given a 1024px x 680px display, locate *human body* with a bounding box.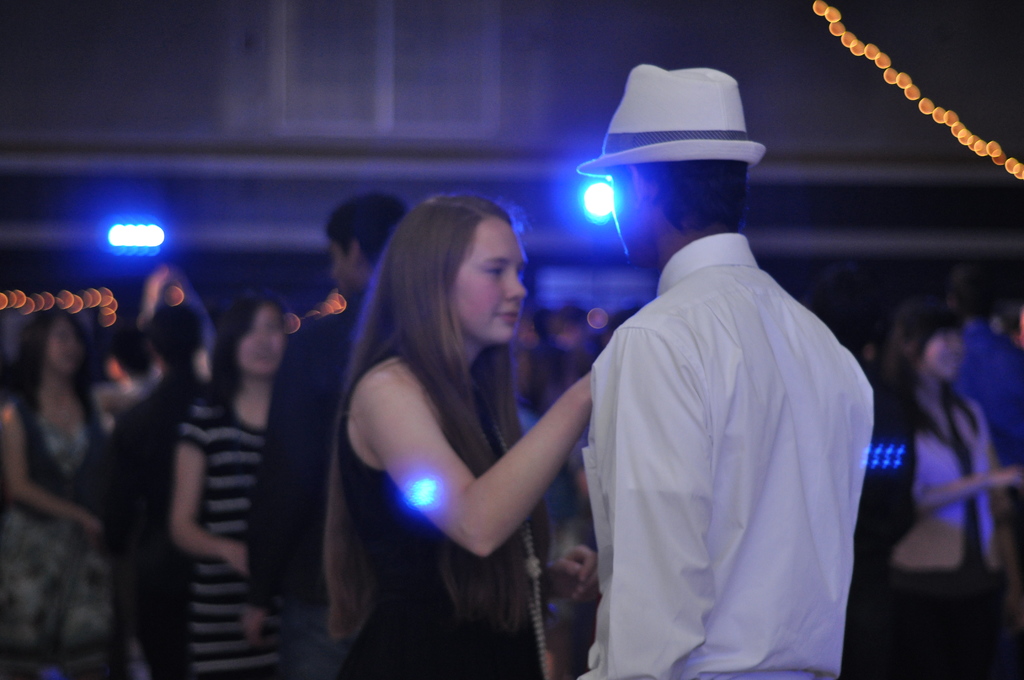
Located: 0:304:109:679.
